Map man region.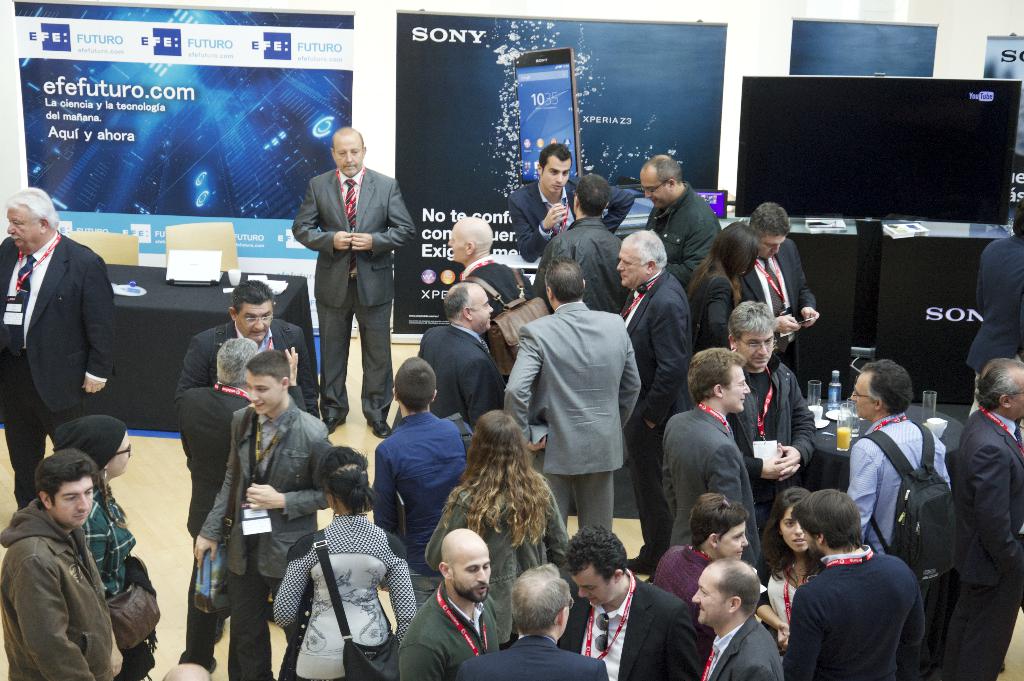
Mapped to [x1=177, y1=333, x2=305, y2=641].
